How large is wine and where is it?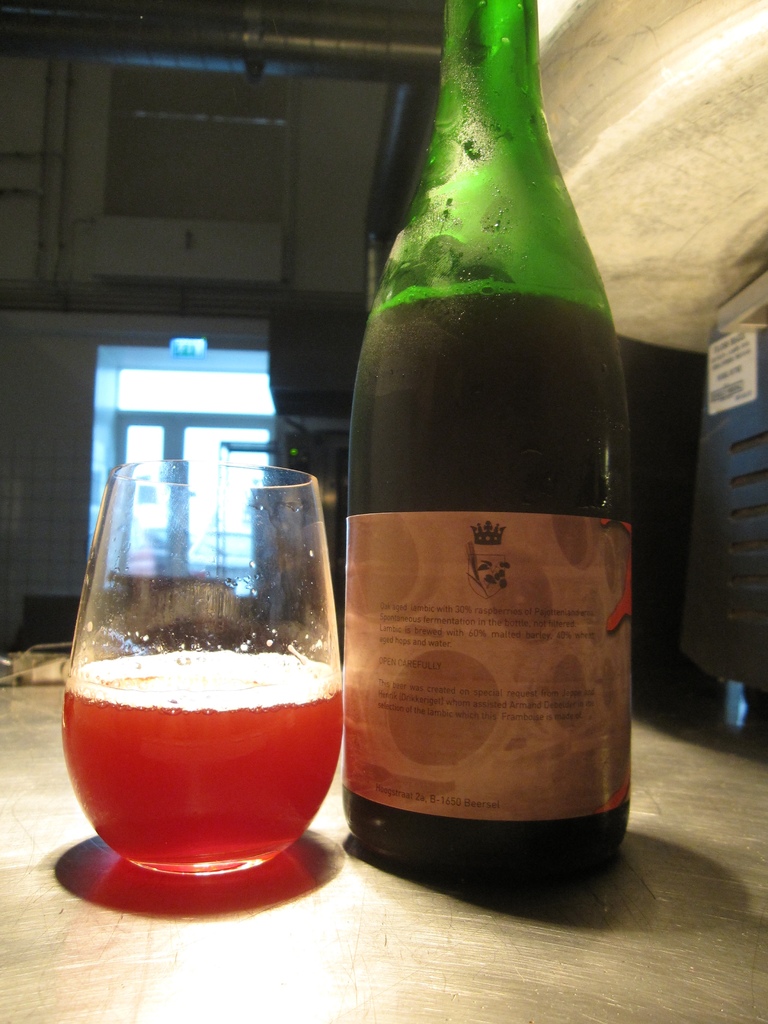
Bounding box: <bbox>52, 652, 351, 881</bbox>.
